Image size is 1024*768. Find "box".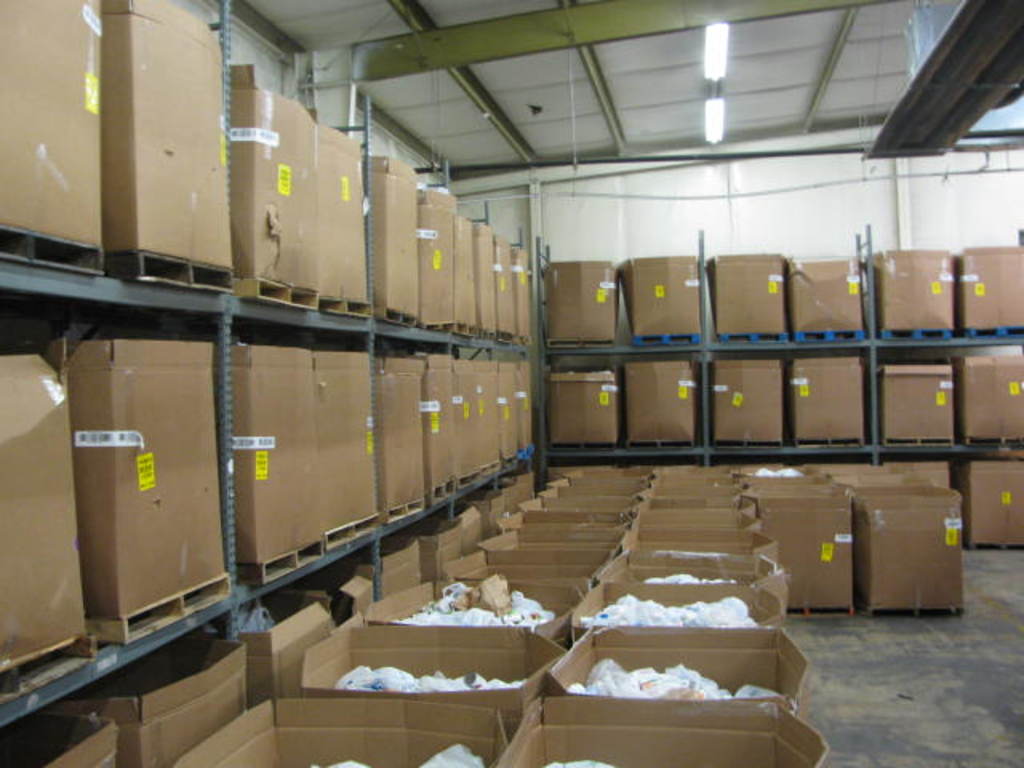
x1=237, y1=347, x2=326, y2=581.
